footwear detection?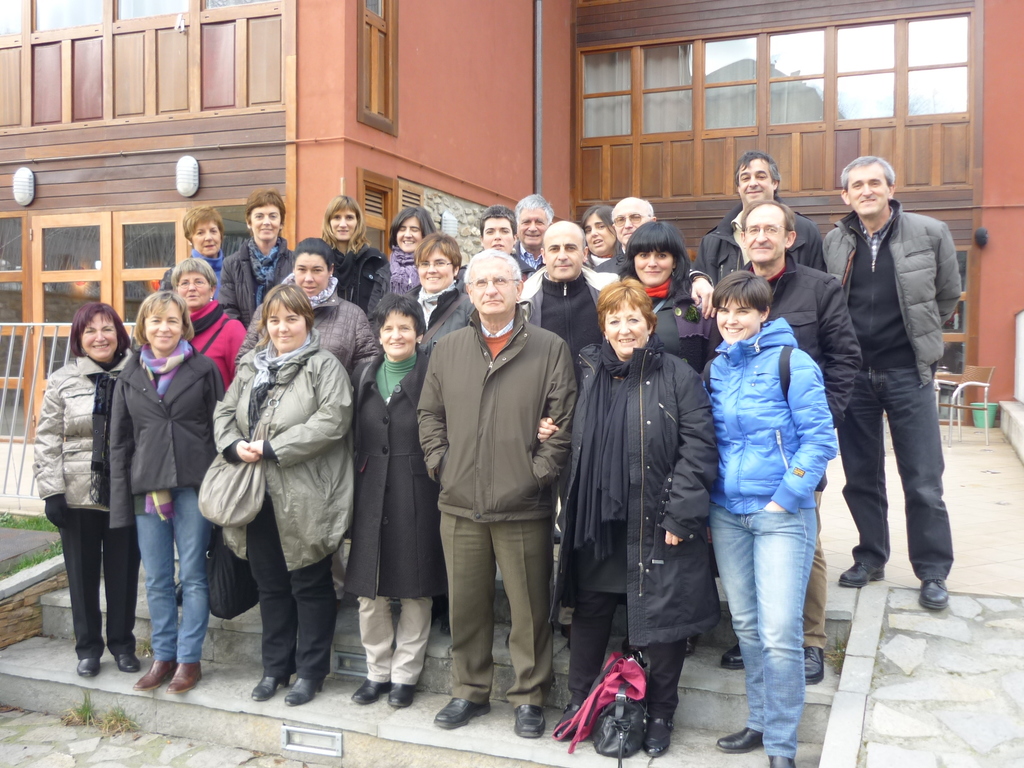
pyautogui.locateOnScreen(716, 728, 762, 753)
